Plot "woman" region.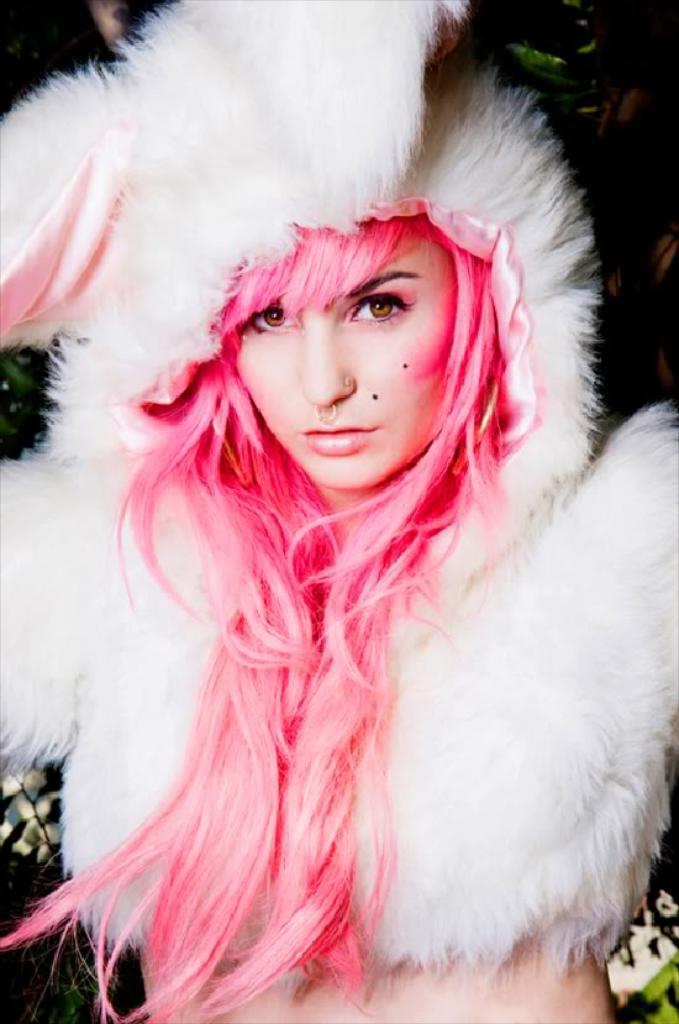
Plotted at locate(14, 26, 653, 997).
